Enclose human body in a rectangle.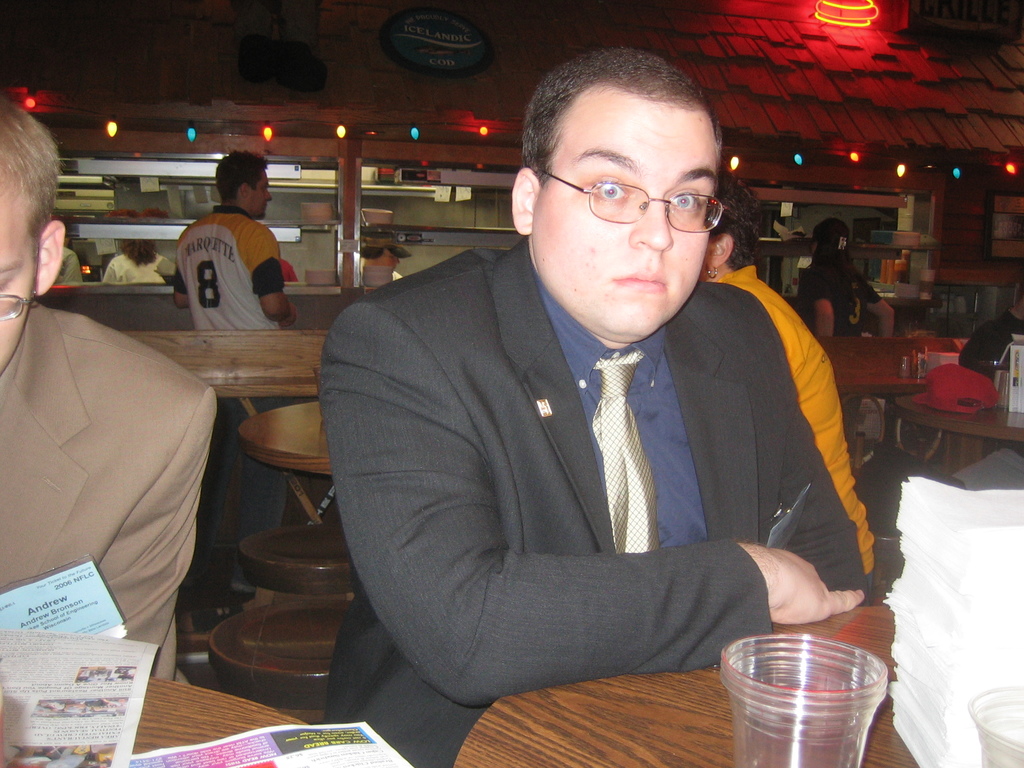
pyautogui.locateOnScreen(307, 99, 889, 755).
